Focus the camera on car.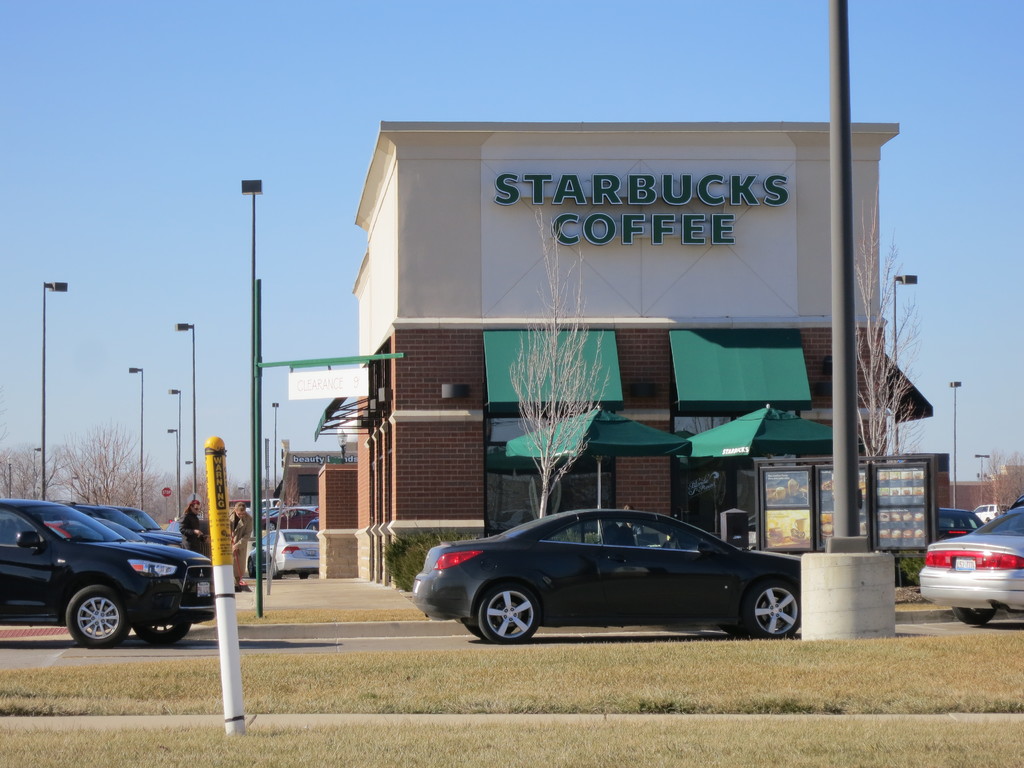
Focus region: bbox=[413, 504, 802, 643].
